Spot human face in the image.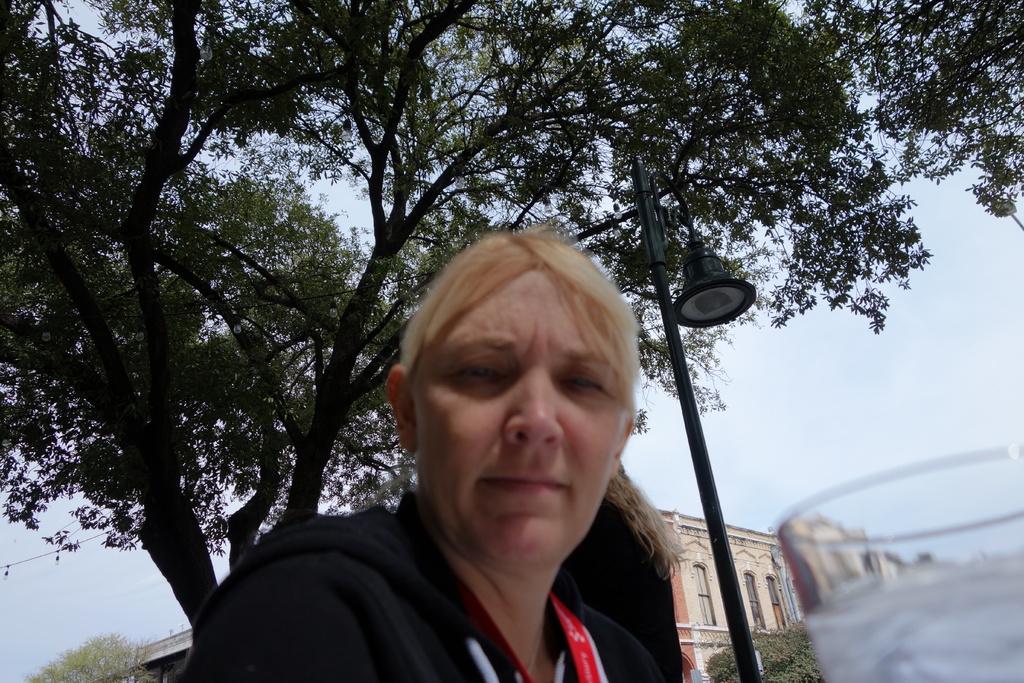
human face found at bbox=[420, 268, 624, 571].
